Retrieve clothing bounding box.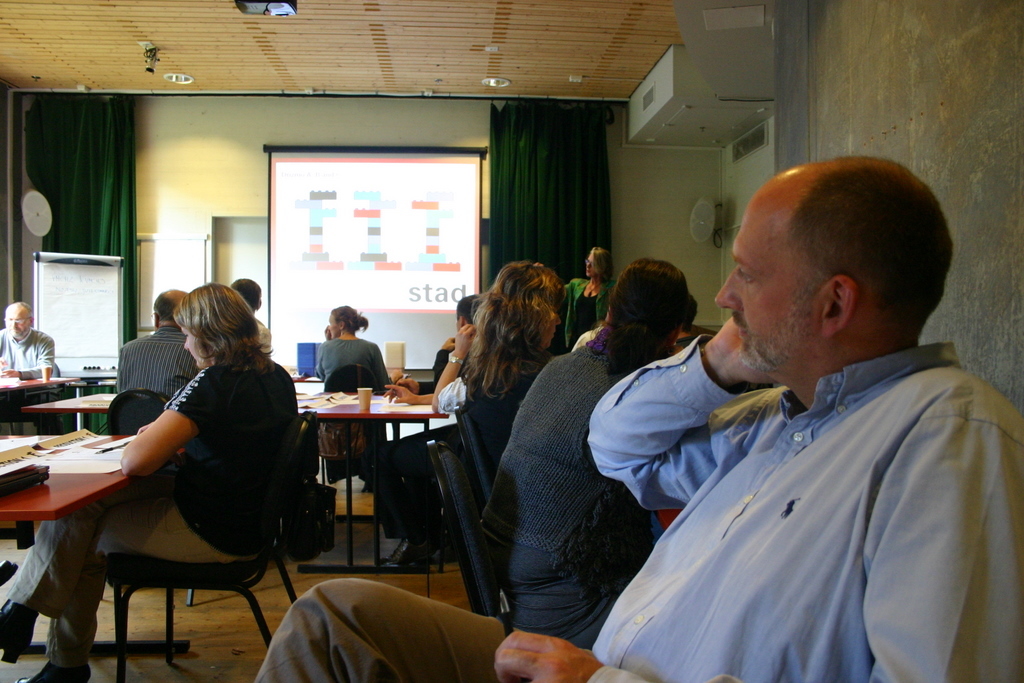
Bounding box: 250:315:1023:674.
